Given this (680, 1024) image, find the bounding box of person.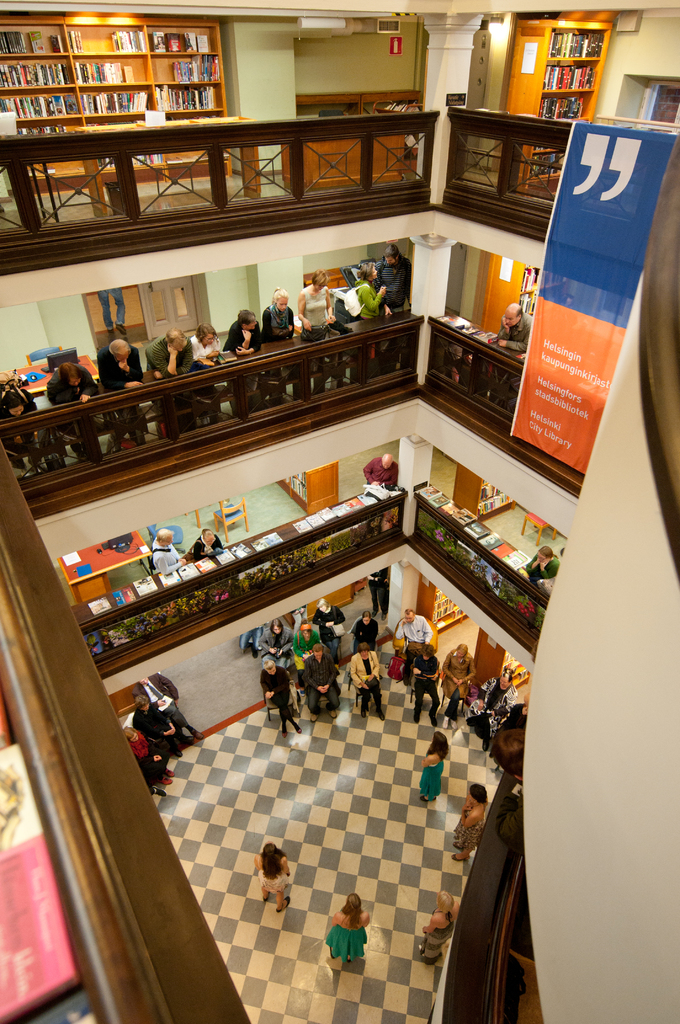
select_region(147, 332, 199, 436).
